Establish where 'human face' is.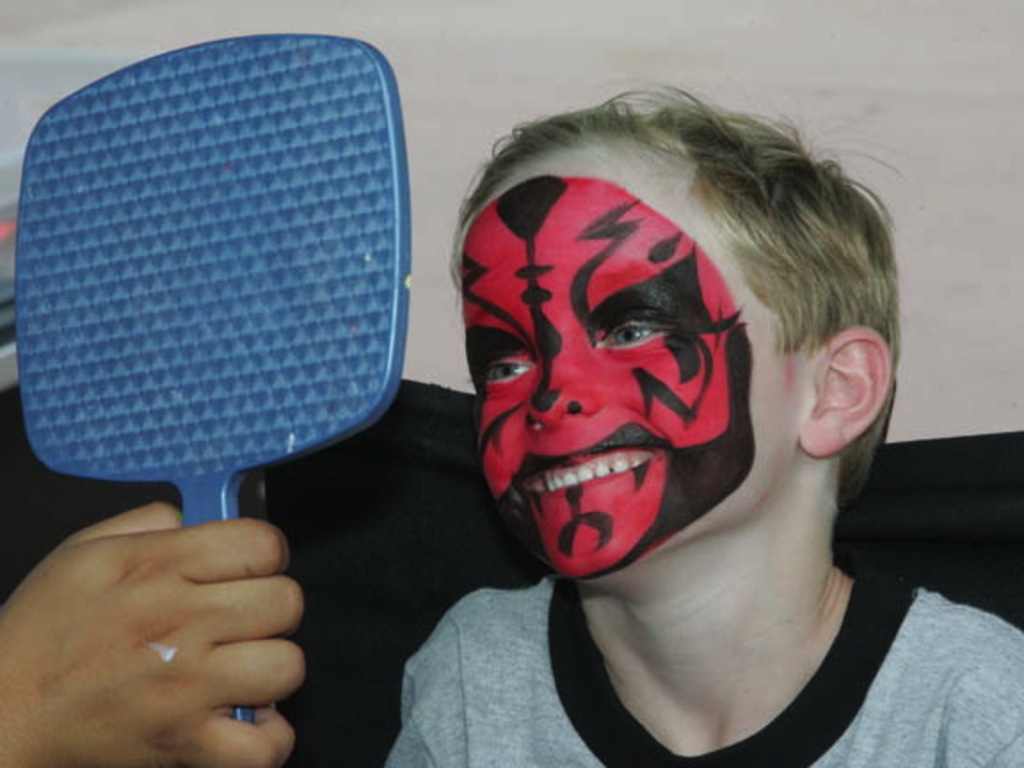
Established at x1=459 y1=144 x2=812 y2=574.
